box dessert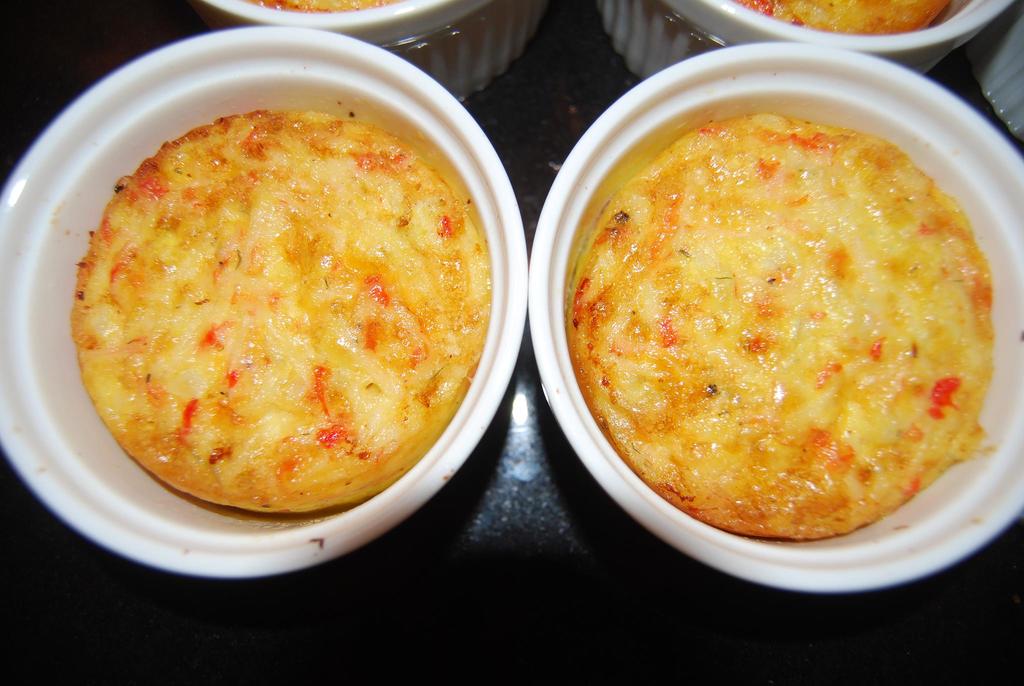
Rect(240, 0, 400, 14)
